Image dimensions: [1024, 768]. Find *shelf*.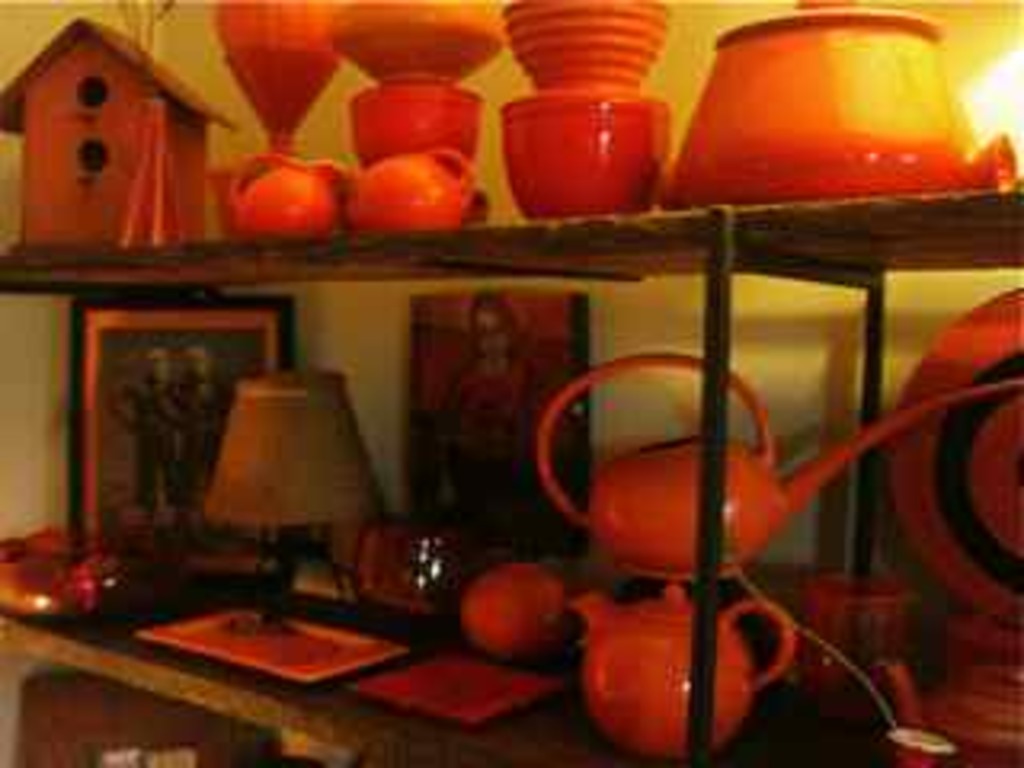
select_region(0, 243, 912, 765).
